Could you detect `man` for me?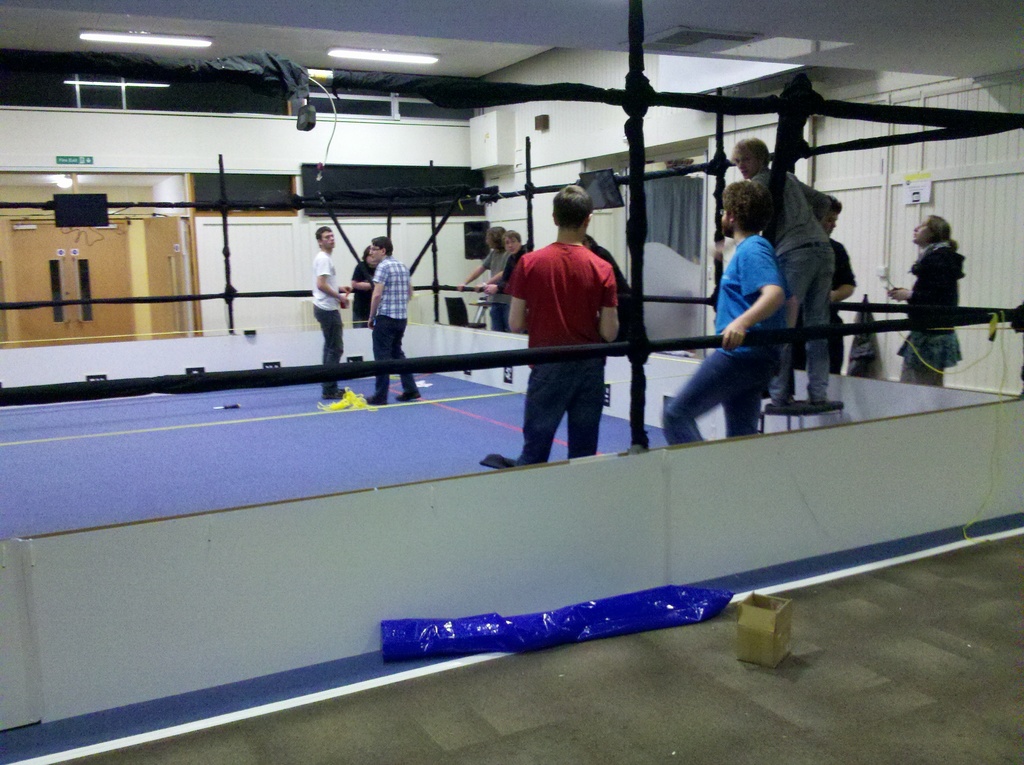
Detection result: (left=307, top=221, right=356, bottom=414).
